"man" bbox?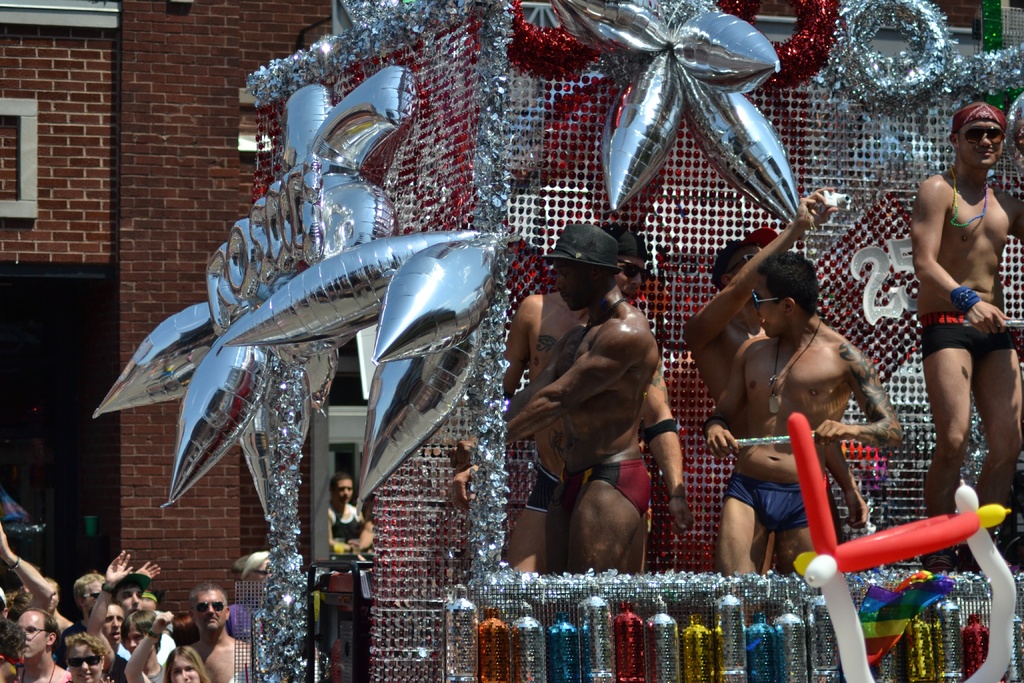
{"x1": 52, "y1": 570, "x2": 108, "y2": 666}
